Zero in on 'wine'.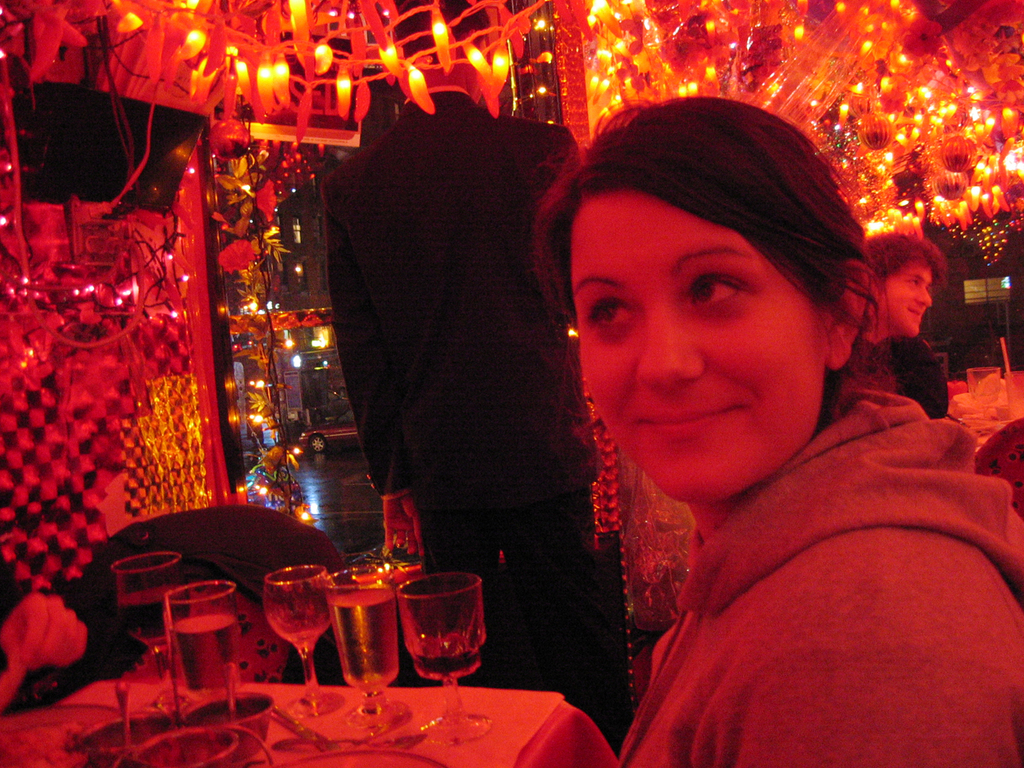
Zeroed in: <bbox>323, 593, 396, 698</bbox>.
